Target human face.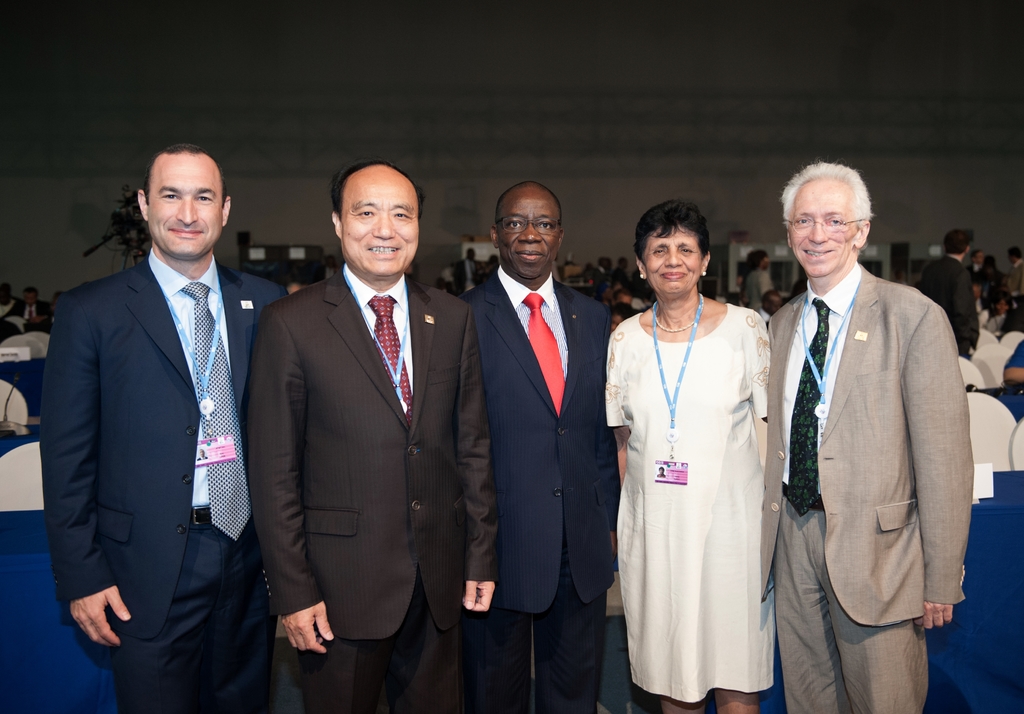
Target region: box=[148, 149, 223, 254].
